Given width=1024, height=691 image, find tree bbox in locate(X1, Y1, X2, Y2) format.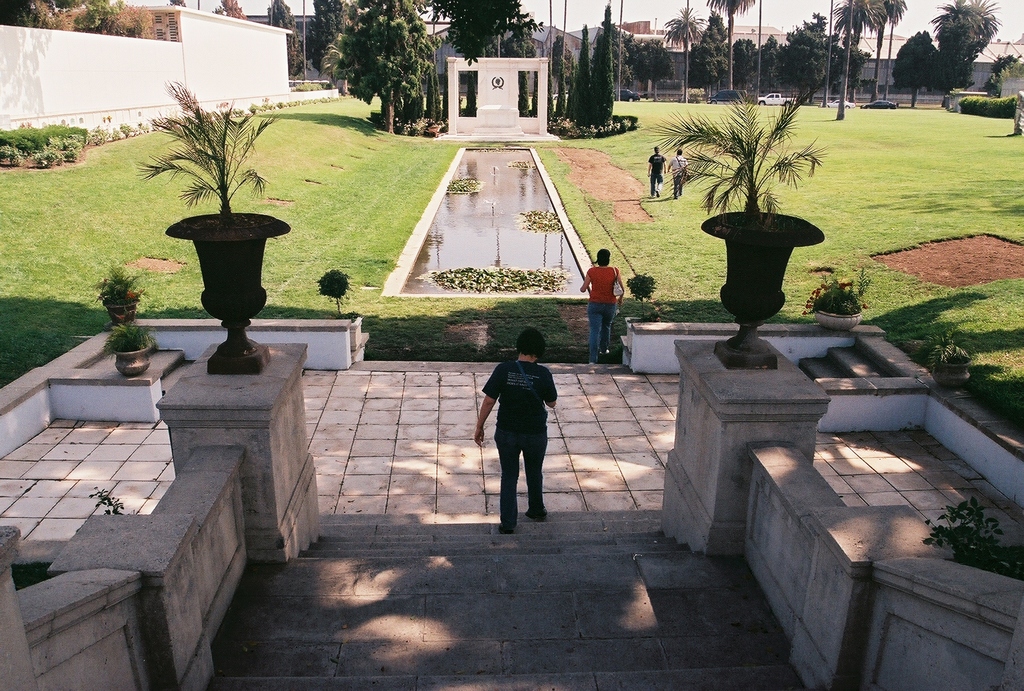
locate(888, 27, 940, 99).
